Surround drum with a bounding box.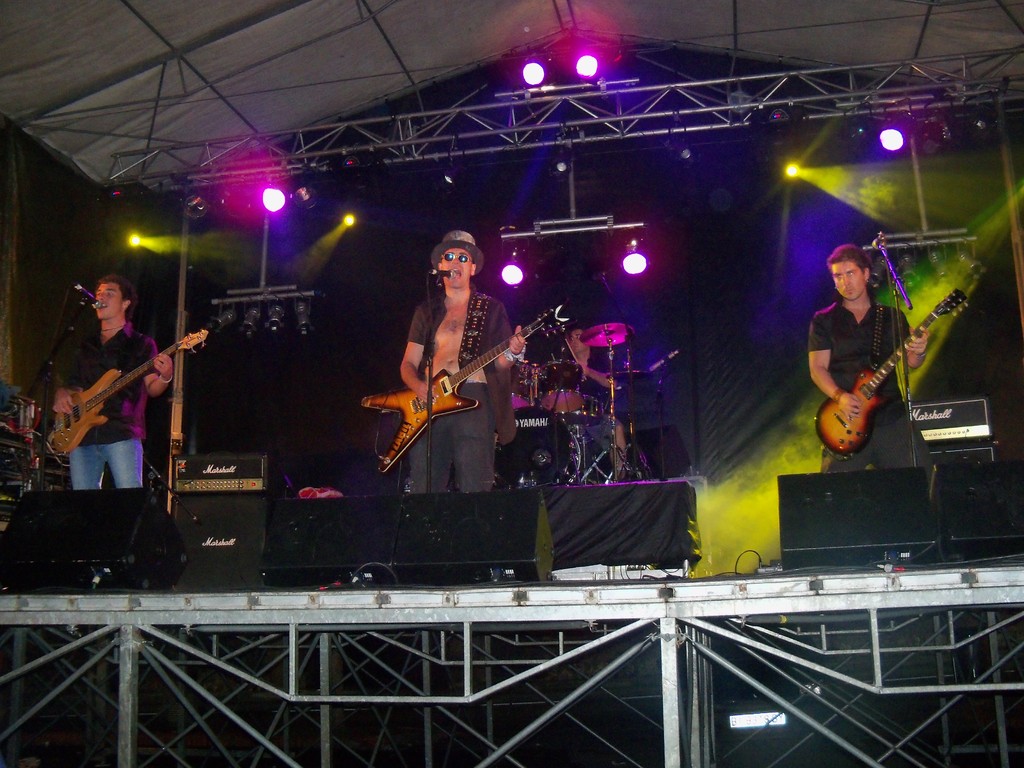
select_region(539, 361, 582, 417).
